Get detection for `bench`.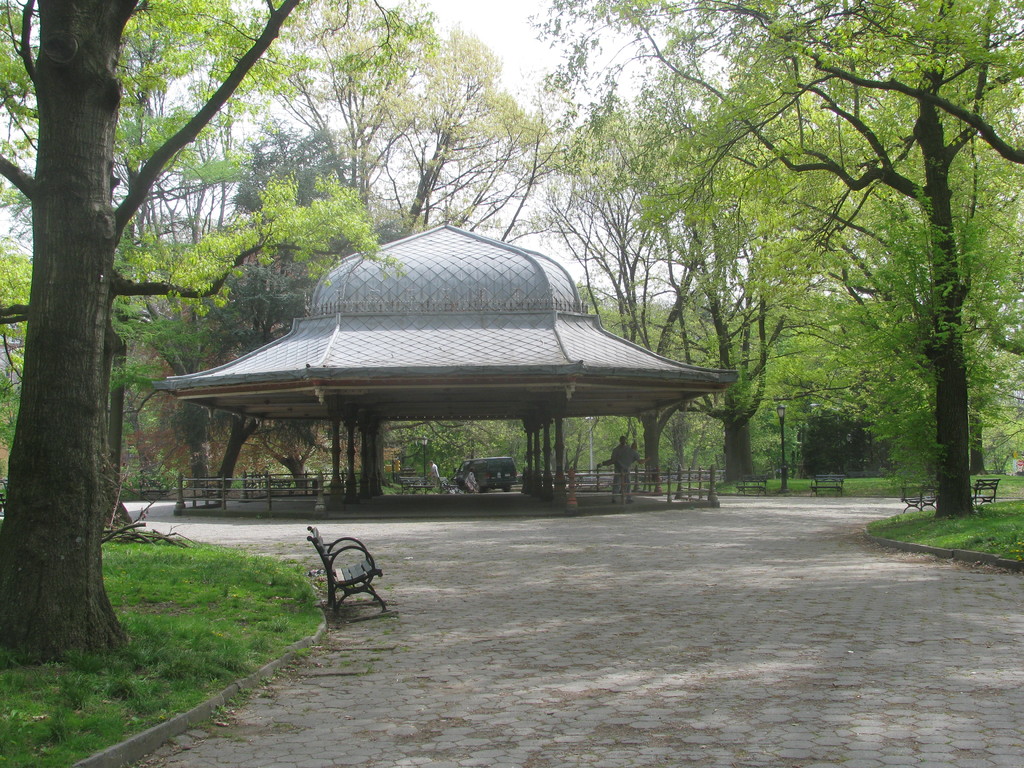
Detection: 972/477/1001/511.
